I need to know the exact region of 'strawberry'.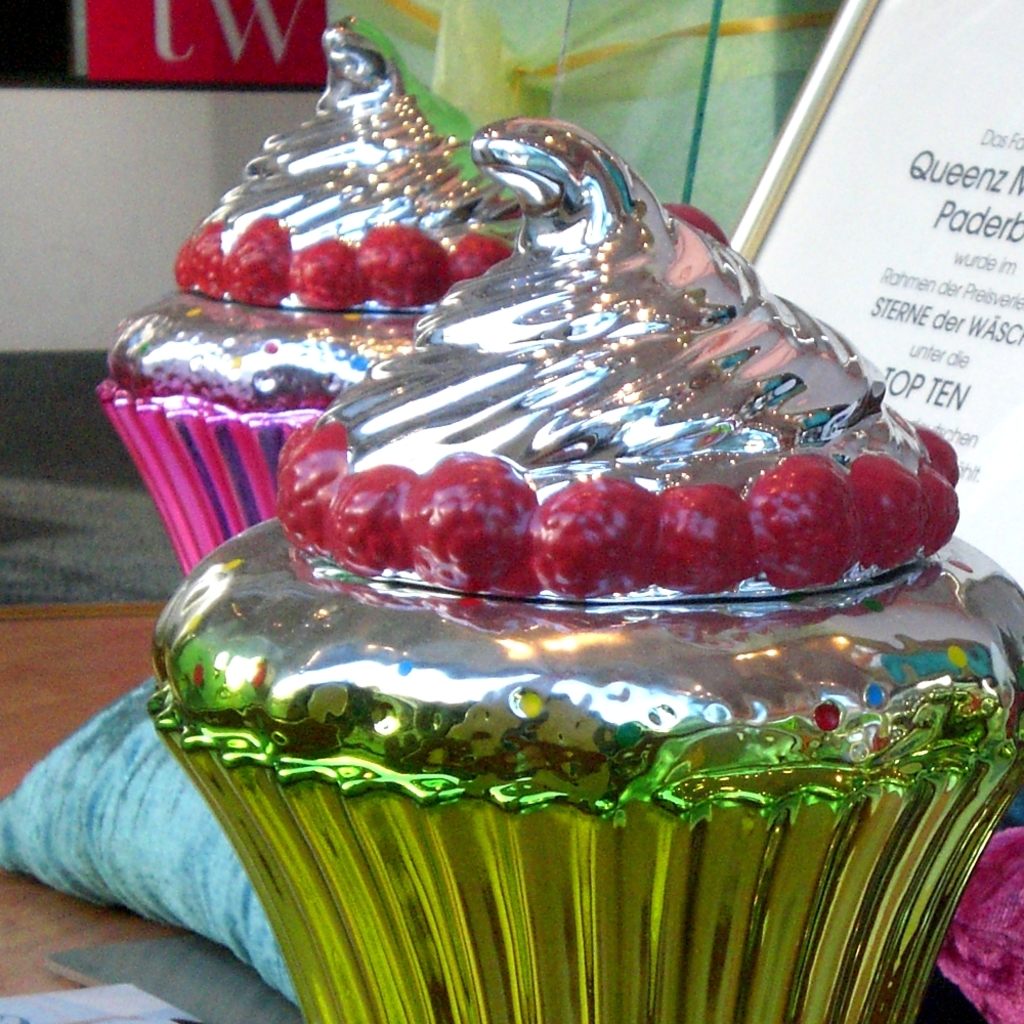
Region: 918/427/966/494.
